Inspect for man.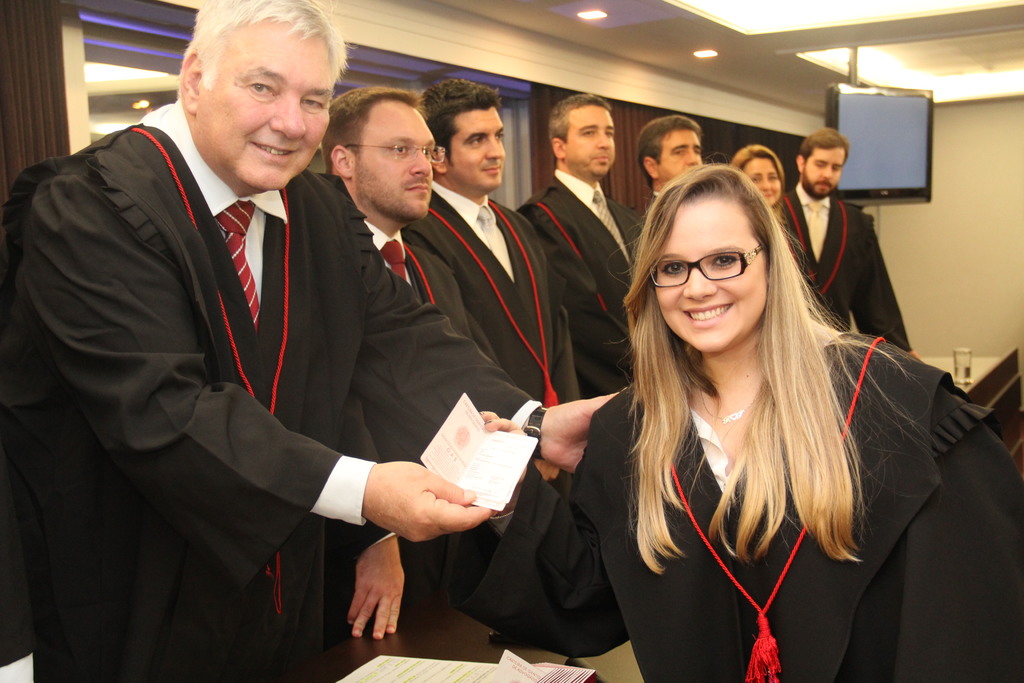
Inspection: 769:129:916:358.
